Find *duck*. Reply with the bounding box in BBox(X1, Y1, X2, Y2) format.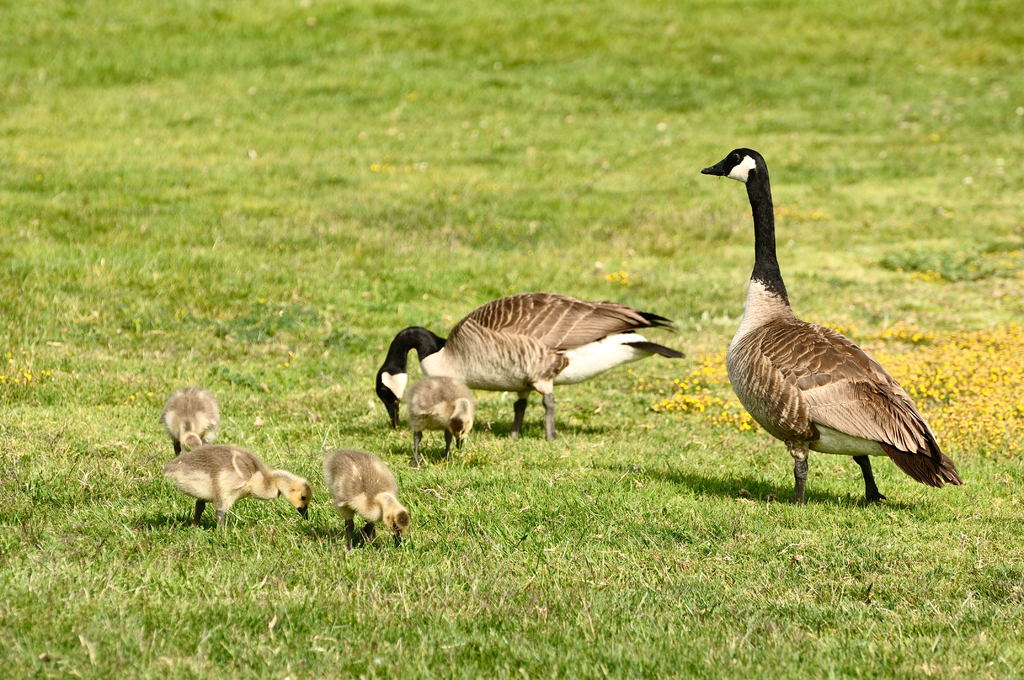
BBox(407, 369, 481, 448).
